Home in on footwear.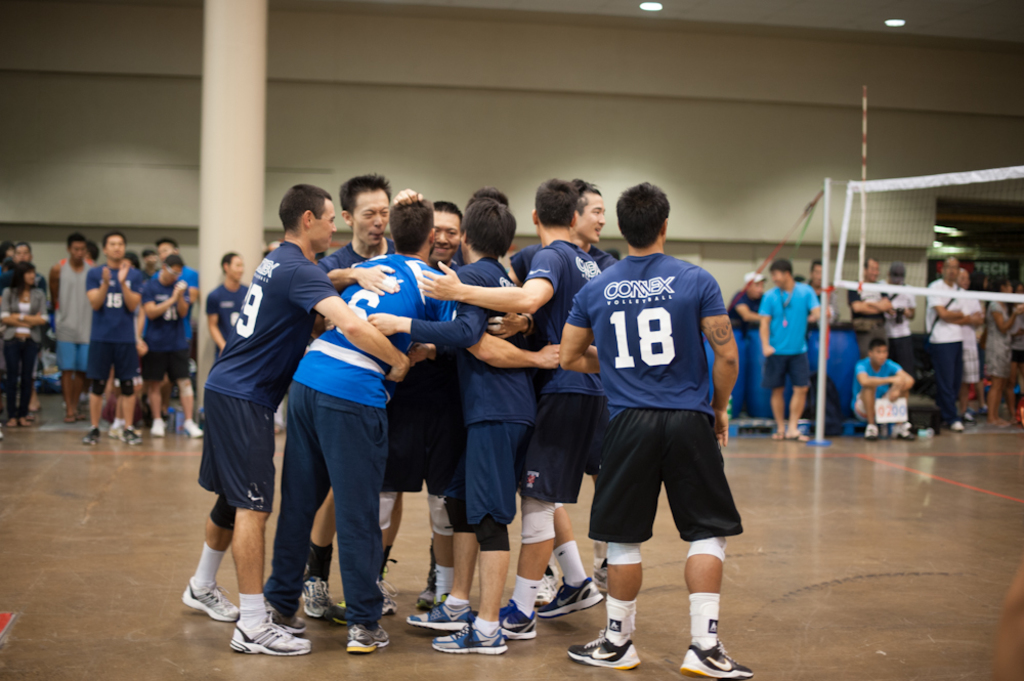
Homed in at {"x1": 375, "y1": 546, "x2": 406, "y2": 612}.
